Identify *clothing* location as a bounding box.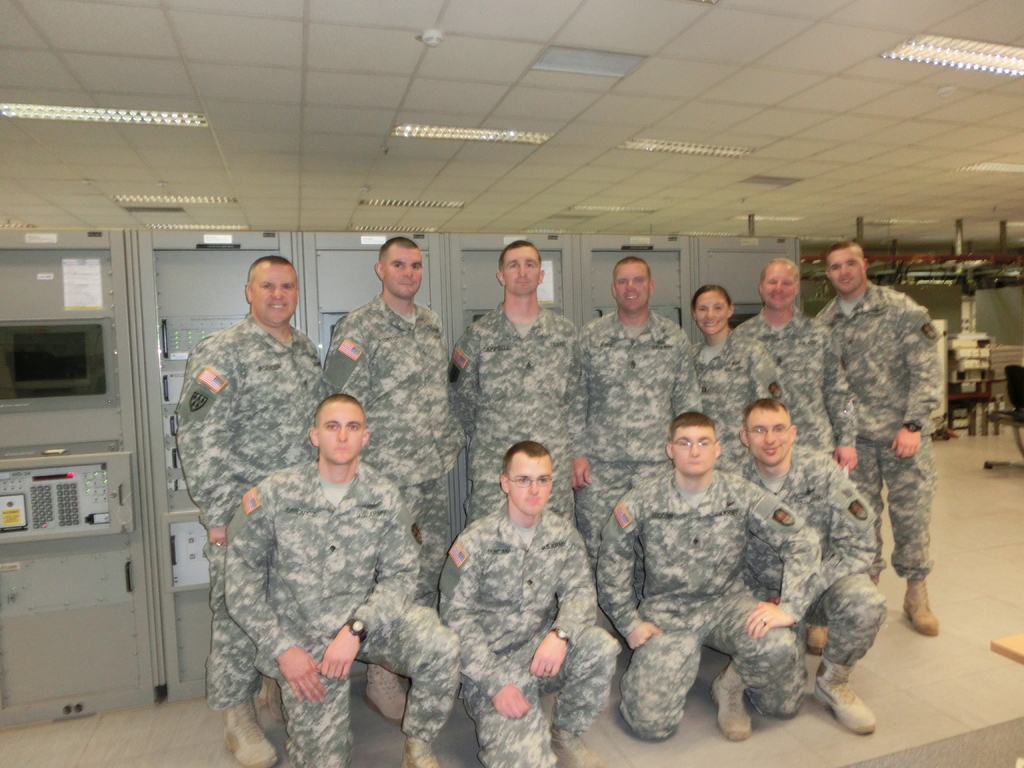
(565, 311, 733, 542).
